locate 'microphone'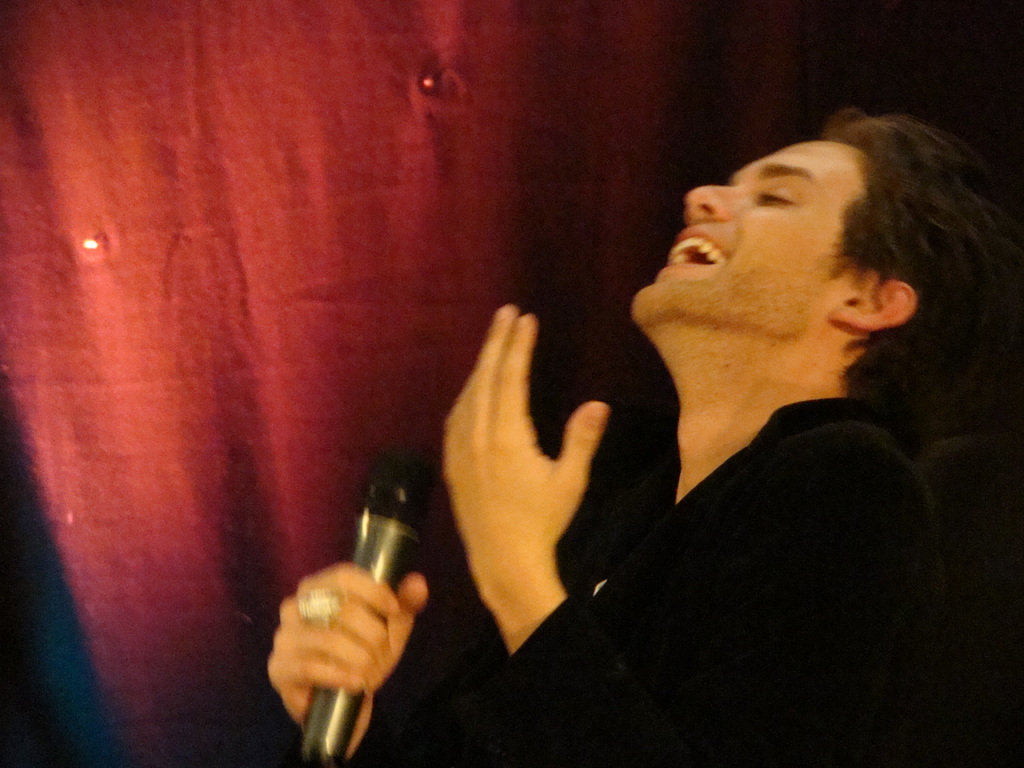
236,449,455,744
